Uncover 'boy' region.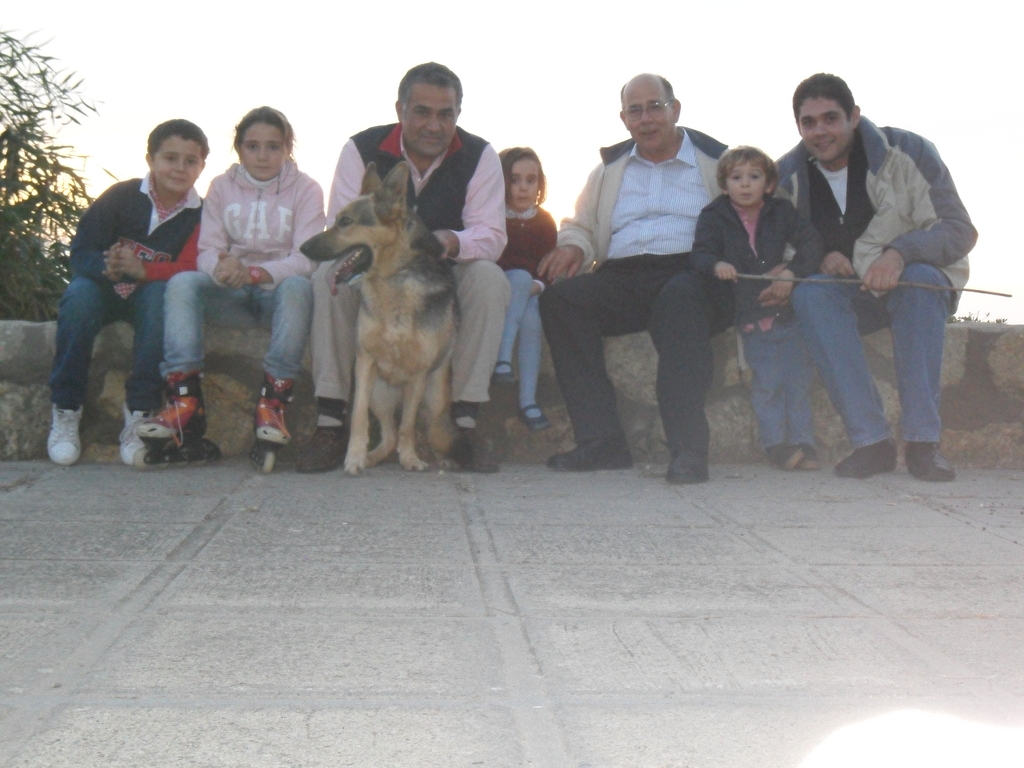
Uncovered: l=32, t=129, r=212, b=458.
